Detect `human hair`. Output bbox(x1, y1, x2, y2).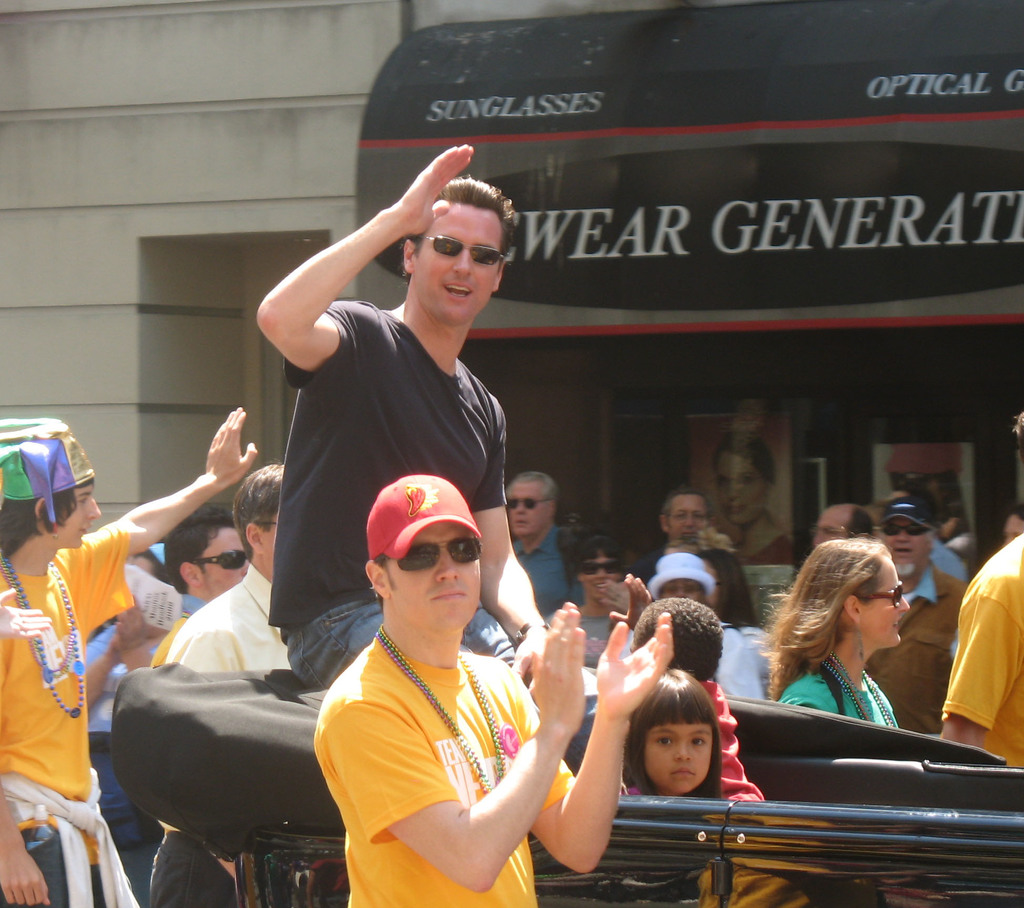
bbox(161, 502, 237, 595).
